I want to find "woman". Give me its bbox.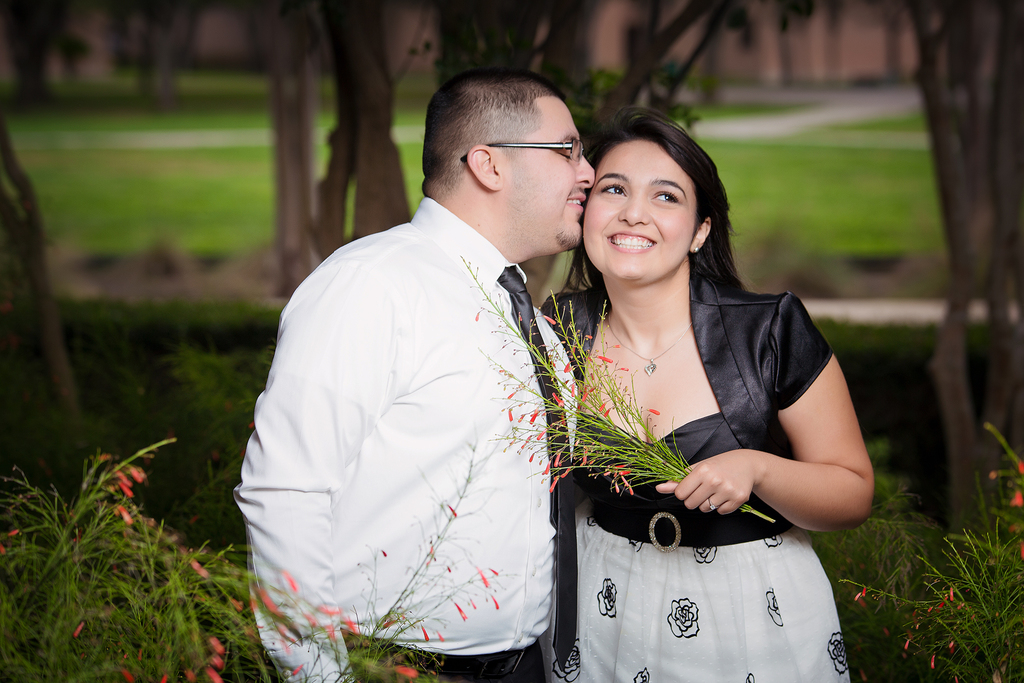
bbox=(537, 109, 876, 682).
